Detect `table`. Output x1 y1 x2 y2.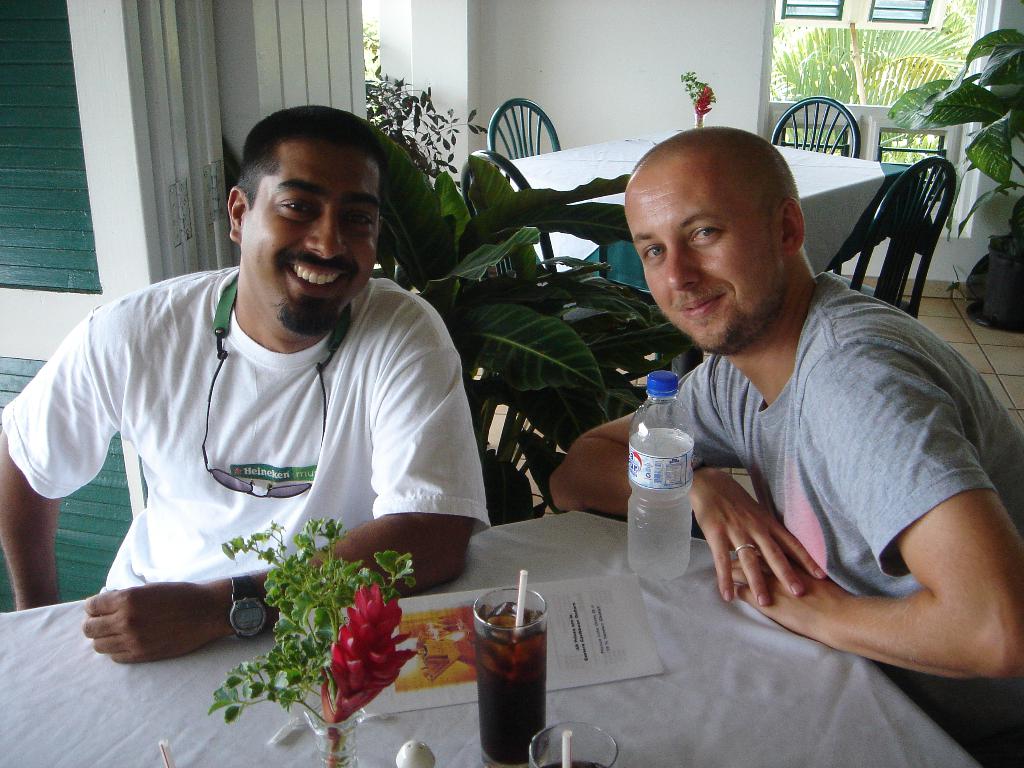
453 134 917 384.
